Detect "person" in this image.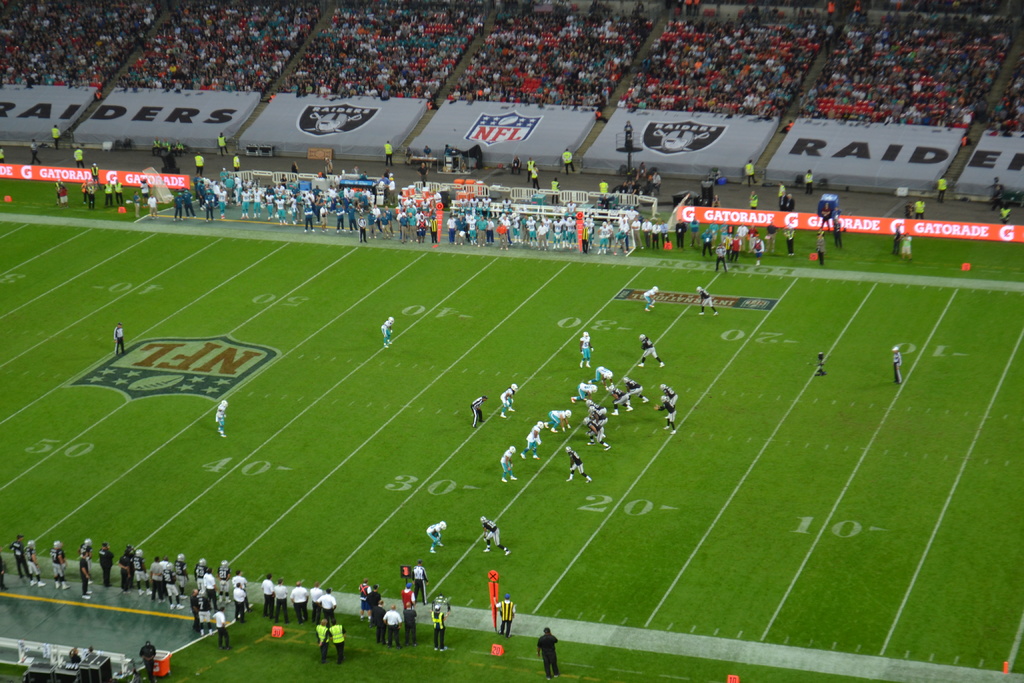
Detection: region(717, 243, 728, 274).
